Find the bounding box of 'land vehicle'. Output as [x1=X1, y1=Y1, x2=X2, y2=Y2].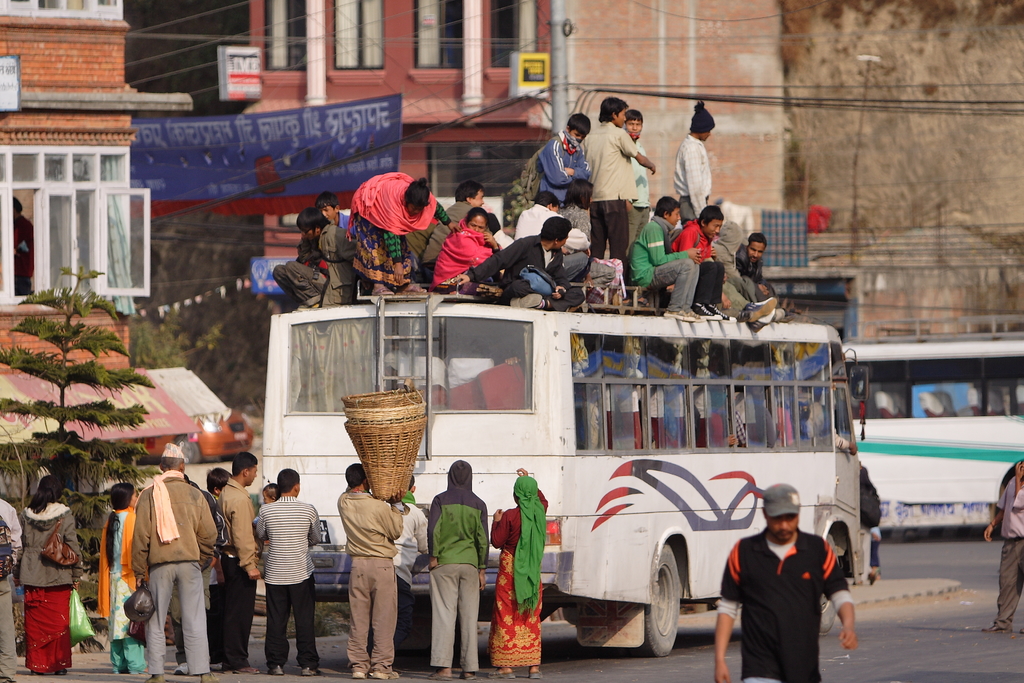
[x1=136, y1=399, x2=253, y2=467].
